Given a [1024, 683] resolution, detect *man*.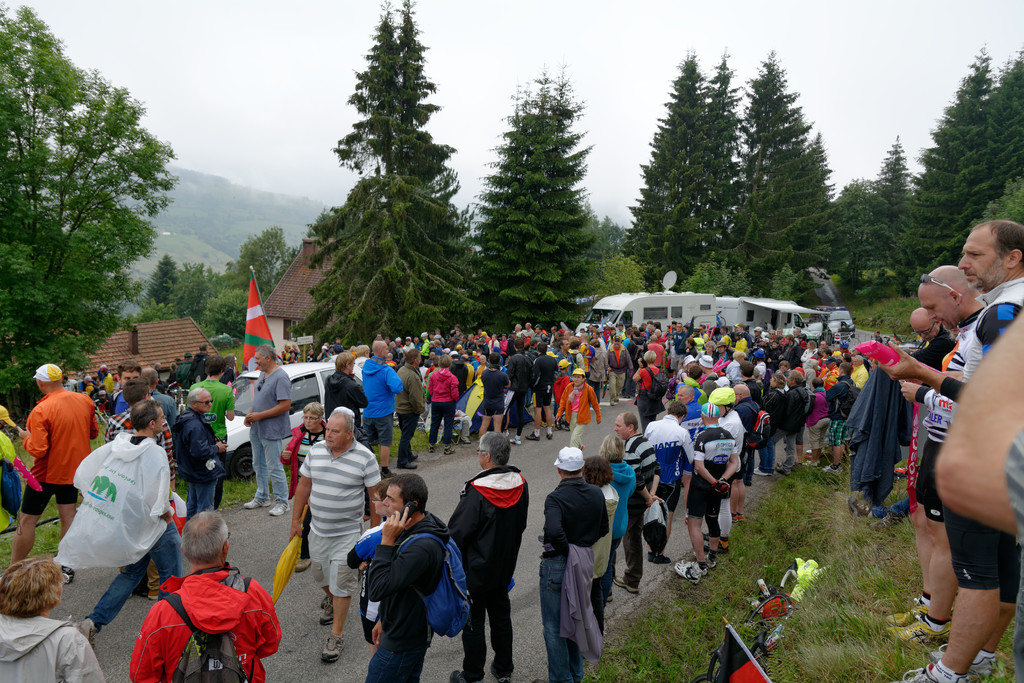
(x1=193, y1=345, x2=214, y2=381).
